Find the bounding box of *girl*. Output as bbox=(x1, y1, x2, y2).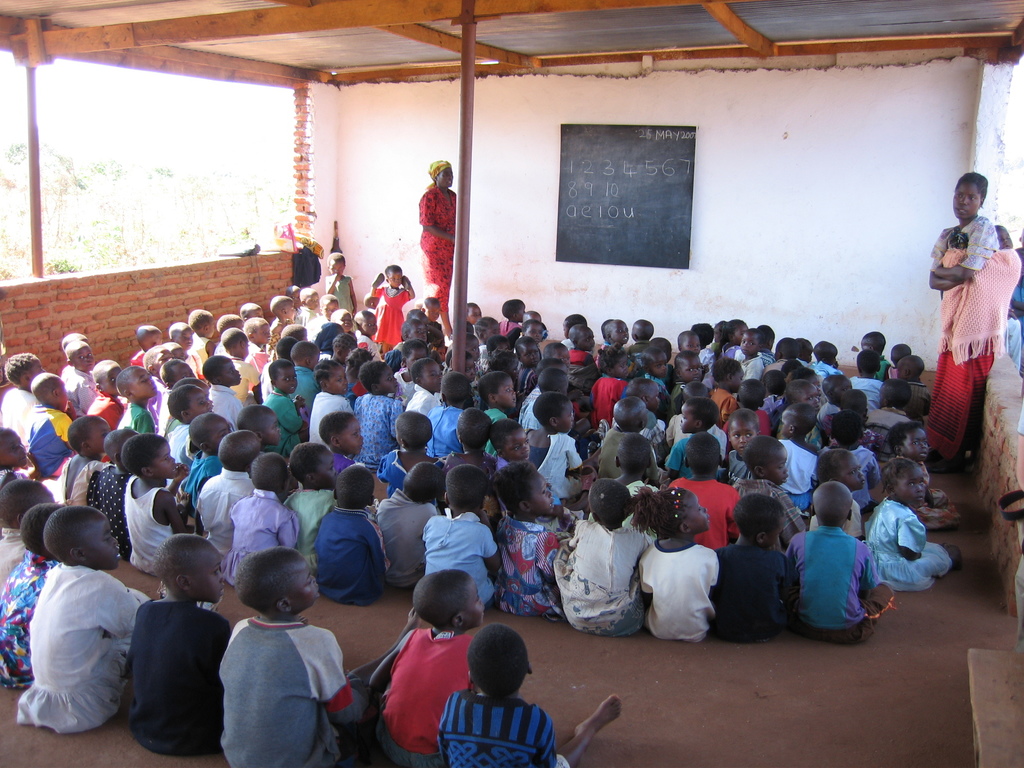
bbox=(627, 486, 719, 641).
